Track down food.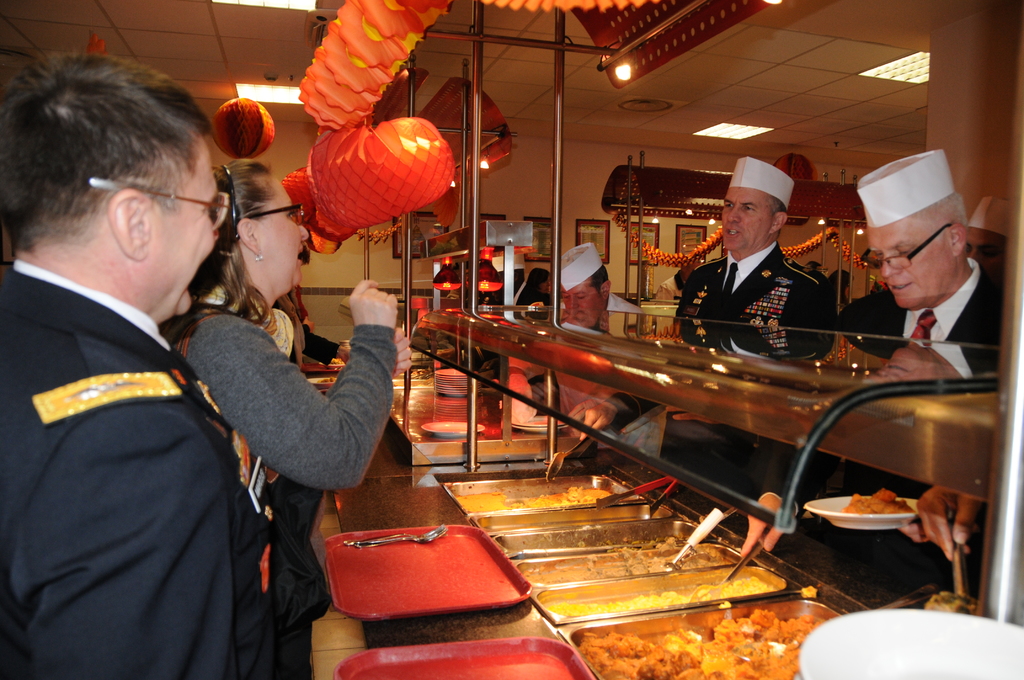
Tracked to <box>316,375,339,385</box>.
